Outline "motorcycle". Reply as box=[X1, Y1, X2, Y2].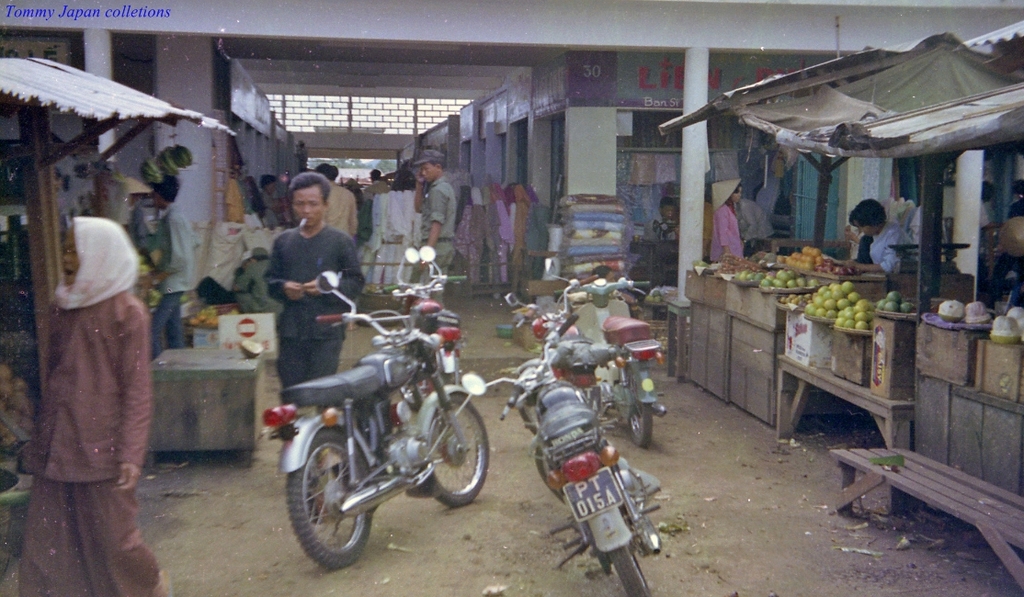
box=[493, 311, 667, 596].
